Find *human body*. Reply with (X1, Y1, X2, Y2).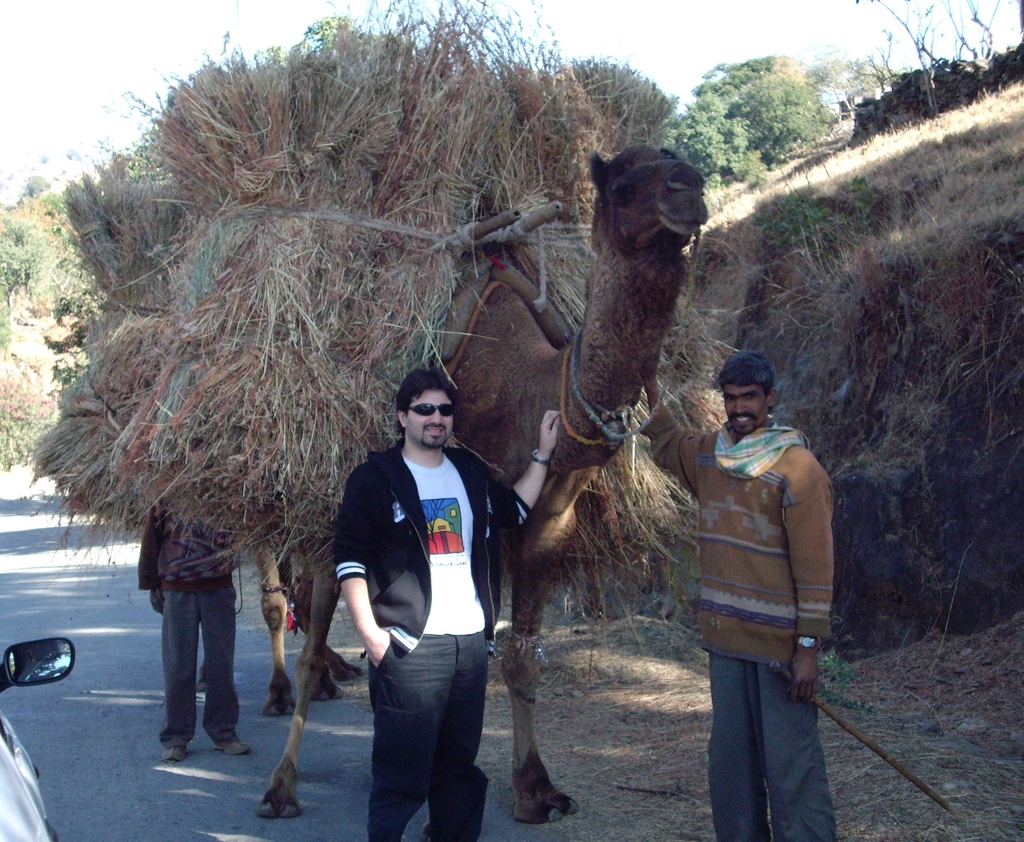
(633, 362, 832, 841).
